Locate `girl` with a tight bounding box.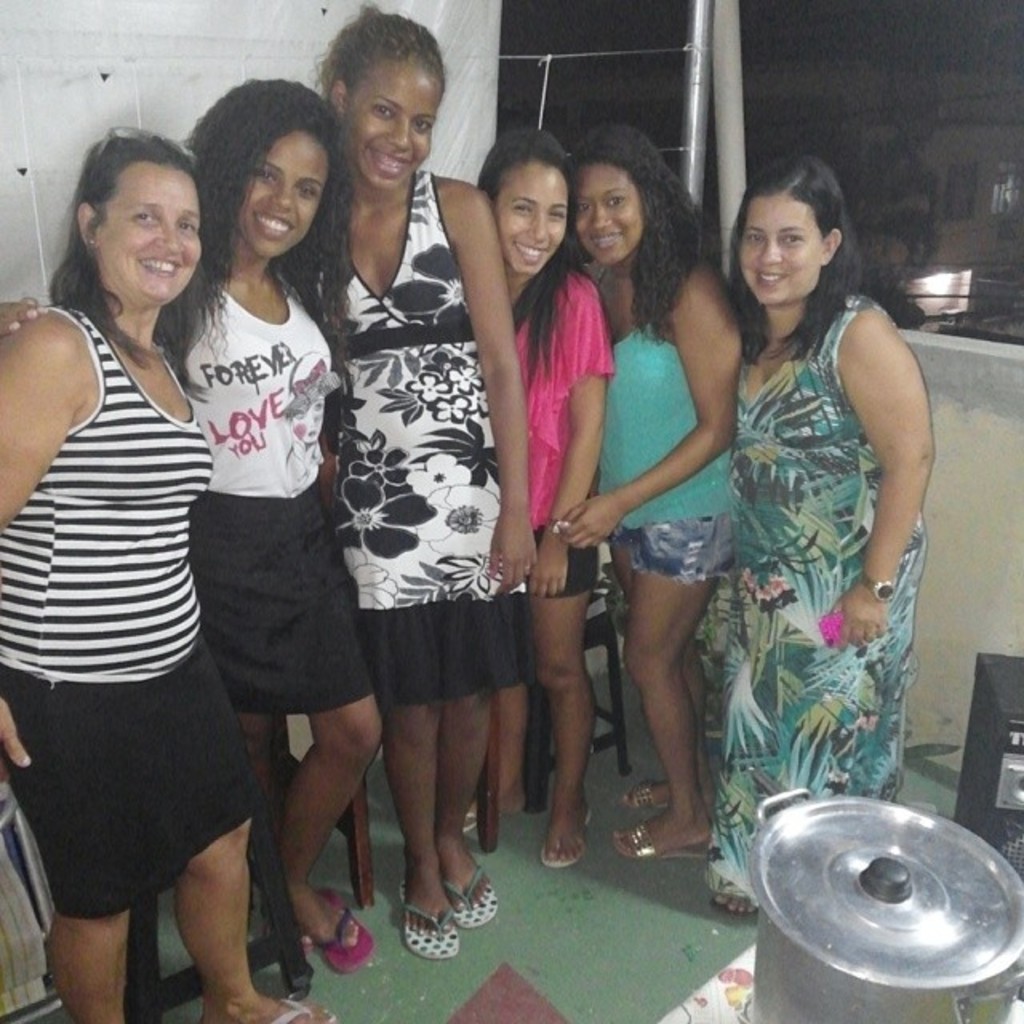
(0, 77, 386, 952).
